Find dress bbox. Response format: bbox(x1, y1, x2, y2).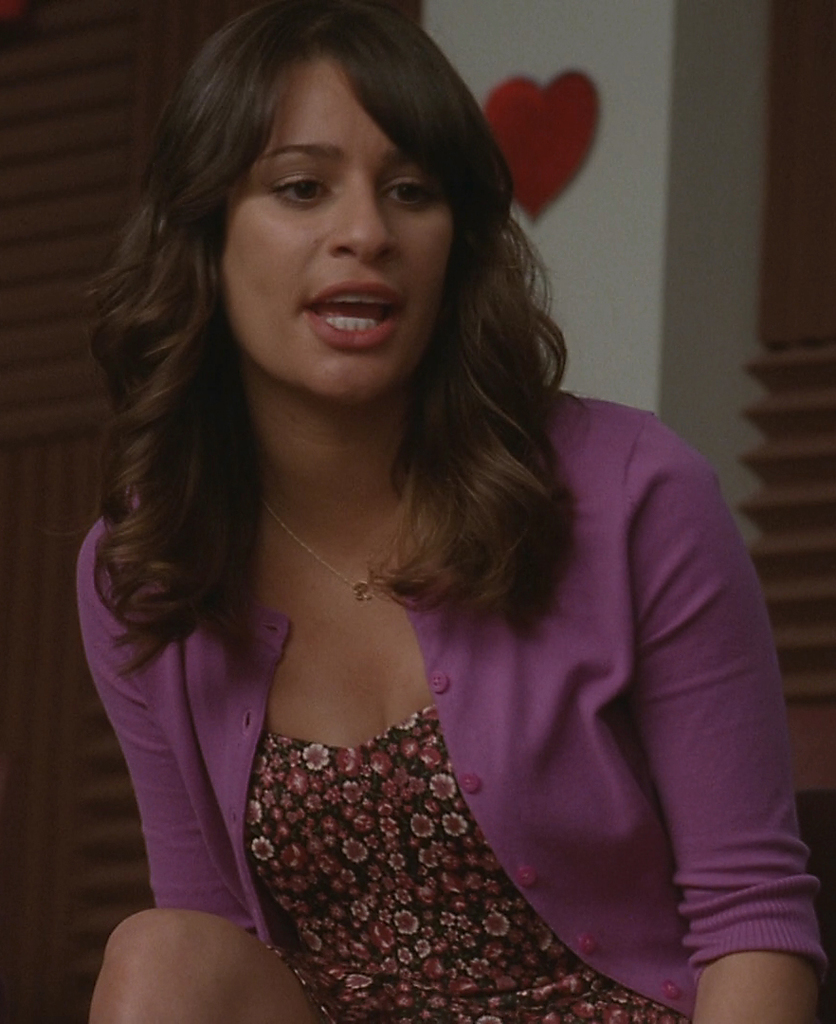
bbox(238, 704, 688, 1023).
